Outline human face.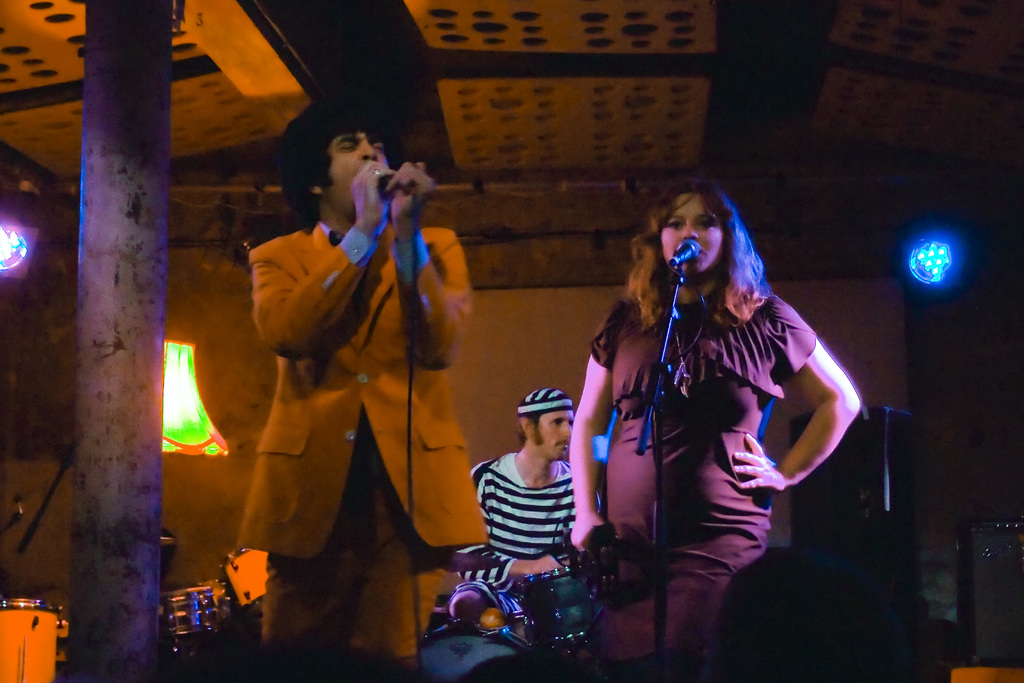
Outline: box=[536, 406, 573, 459].
